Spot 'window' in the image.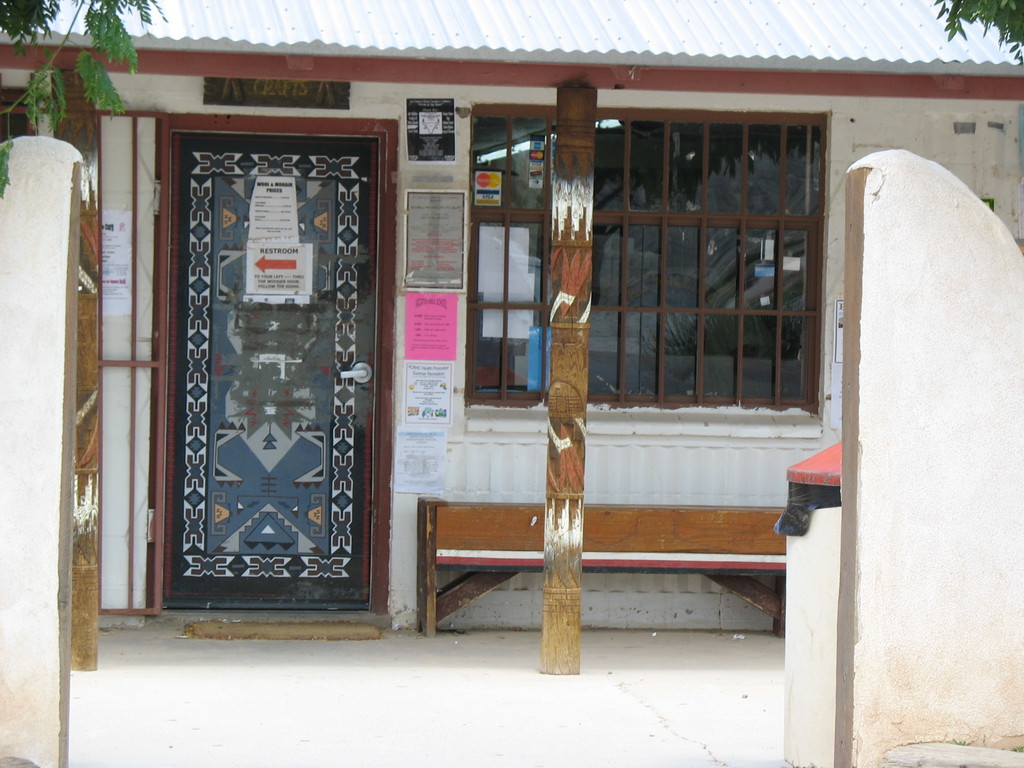
'window' found at BBox(470, 101, 828, 435).
